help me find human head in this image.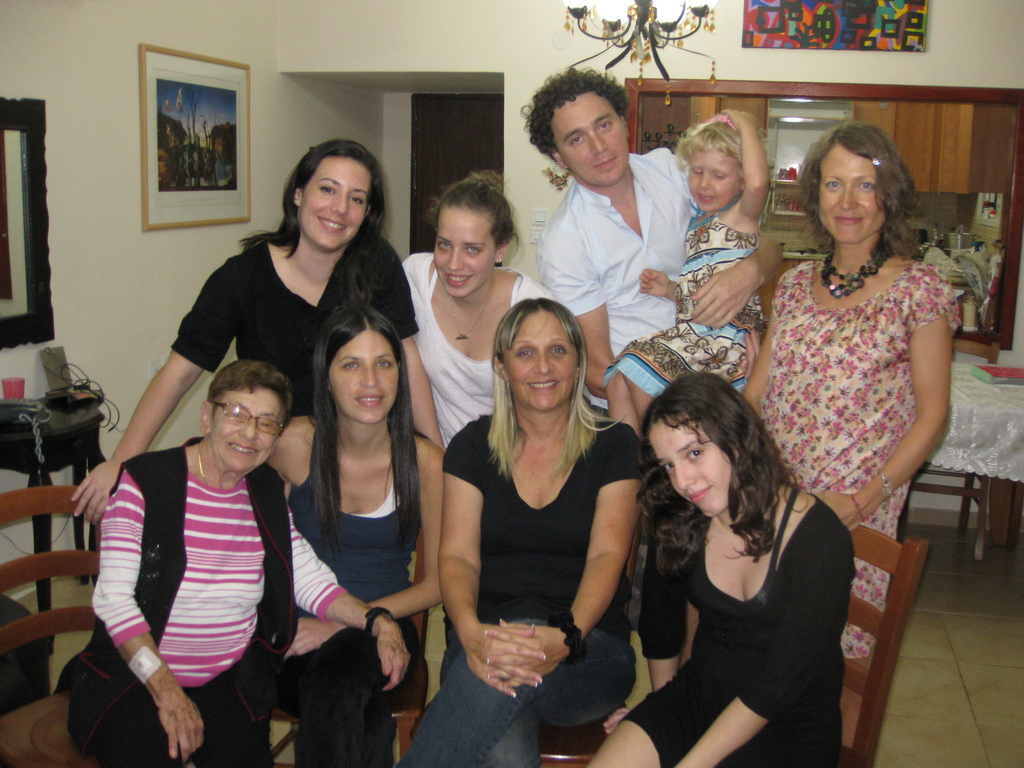
Found it: <box>813,124,893,244</box>.
